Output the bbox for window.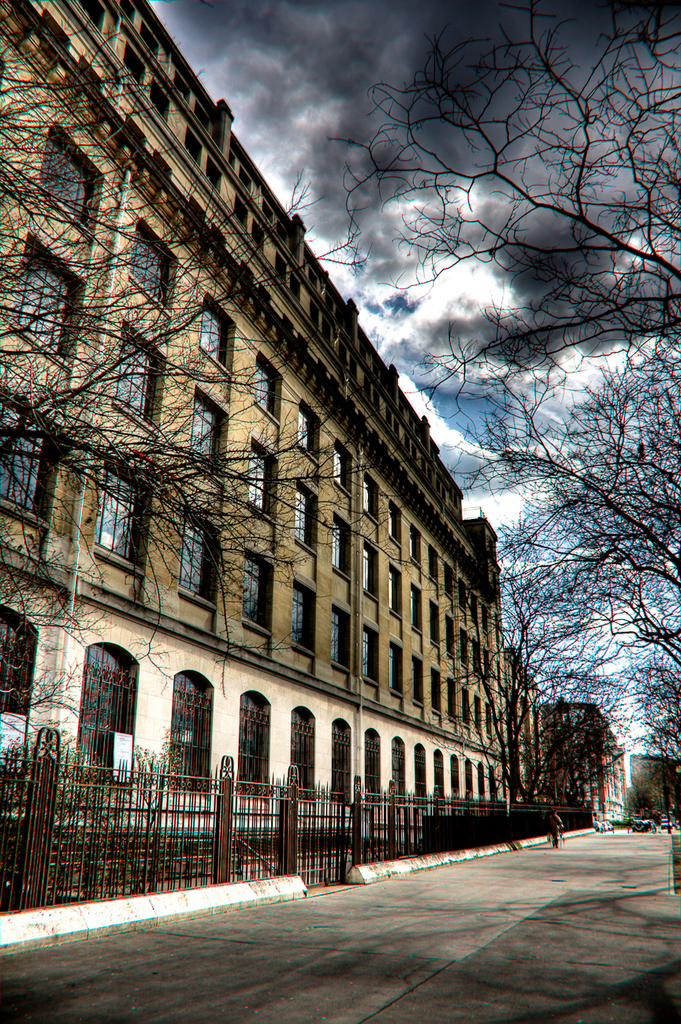
<bbox>388, 572, 396, 609</bbox>.
